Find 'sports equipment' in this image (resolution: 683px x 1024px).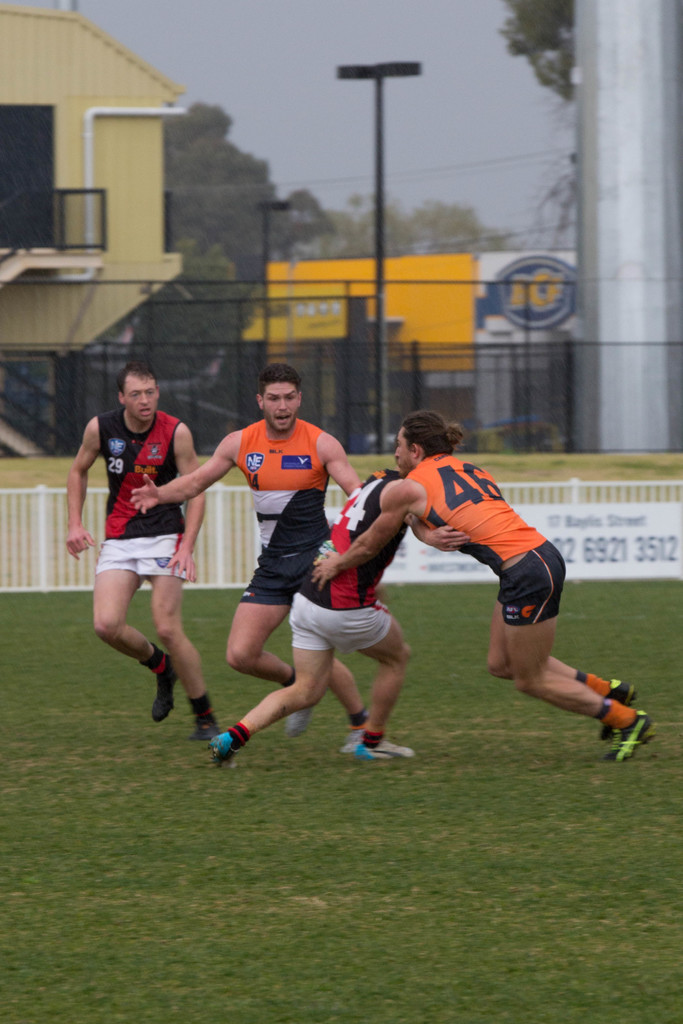
select_region(599, 676, 636, 741).
